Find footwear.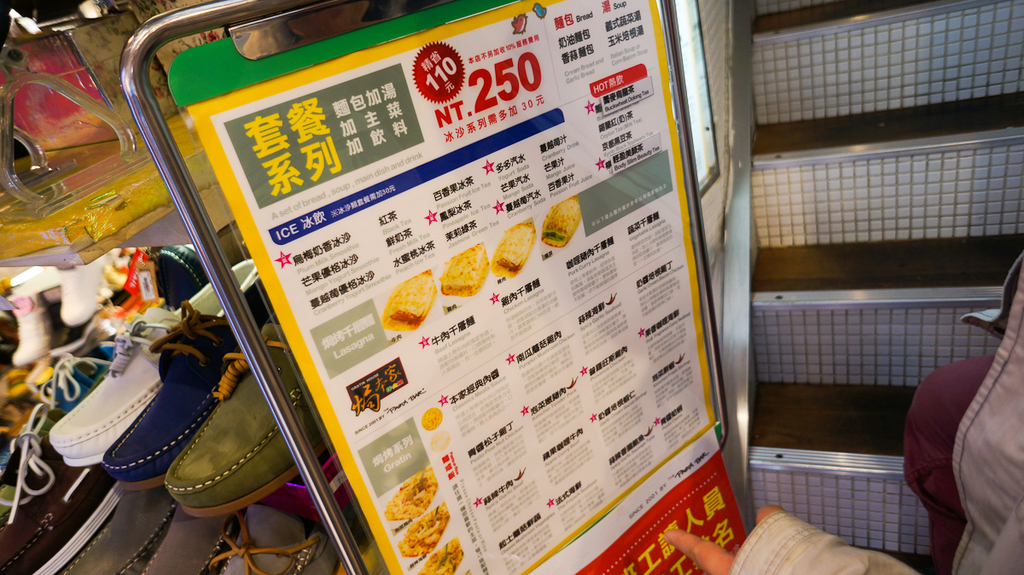
163/316/329/524.
